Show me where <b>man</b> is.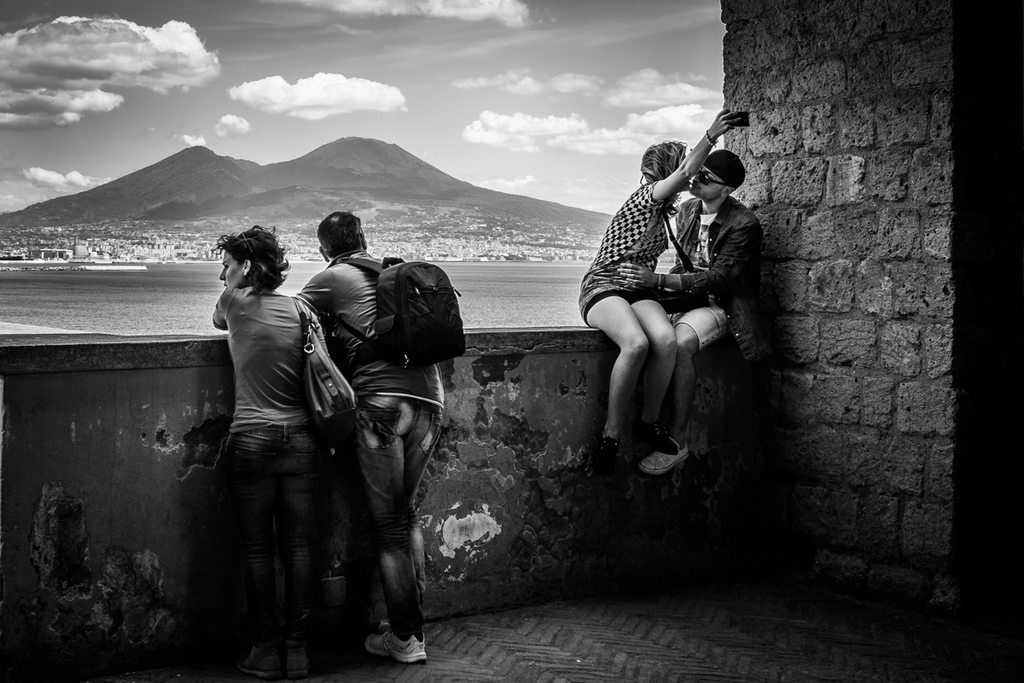
<b>man</b> is at (left=614, top=149, right=770, bottom=475).
